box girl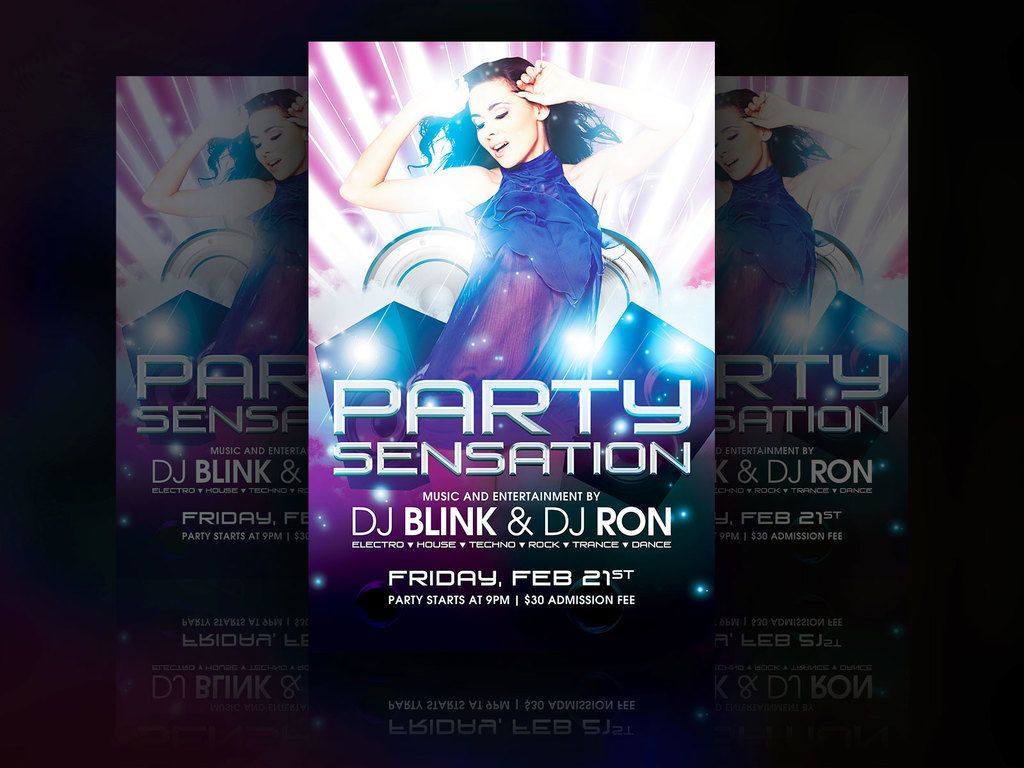
bbox(712, 87, 892, 455)
